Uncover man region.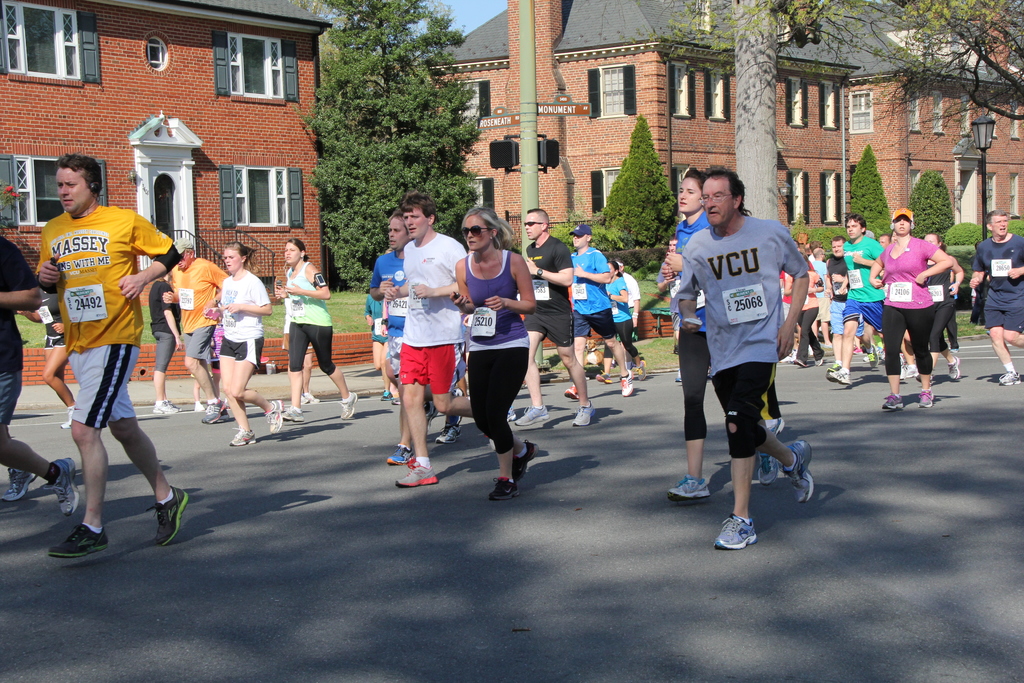
Uncovered: 680:164:823:547.
